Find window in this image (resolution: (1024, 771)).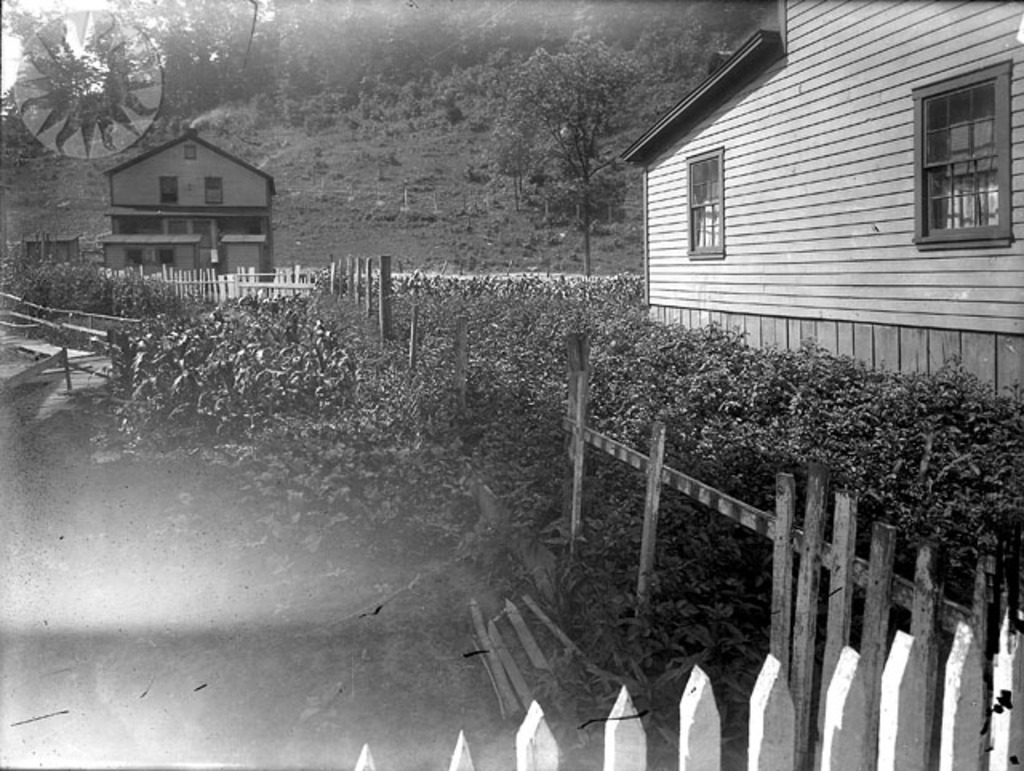
[923,61,995,229].
